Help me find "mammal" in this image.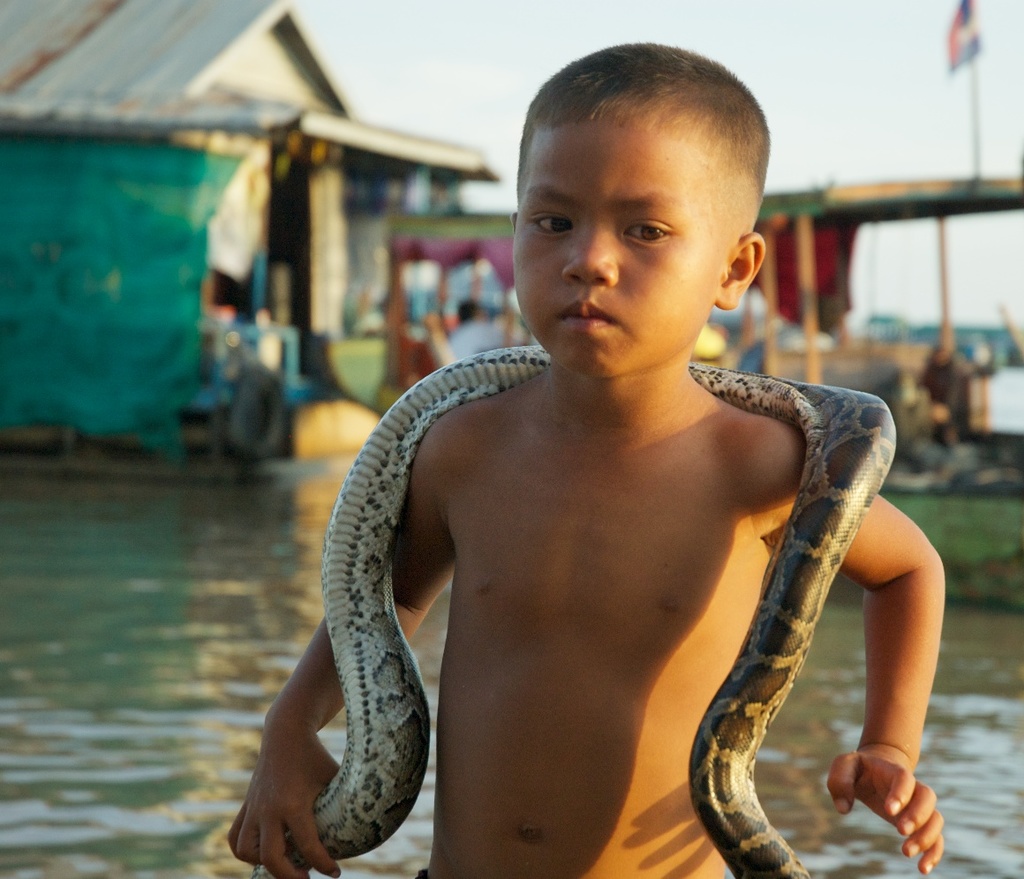
Found it: bbox=(248, 147, 940, 878).
